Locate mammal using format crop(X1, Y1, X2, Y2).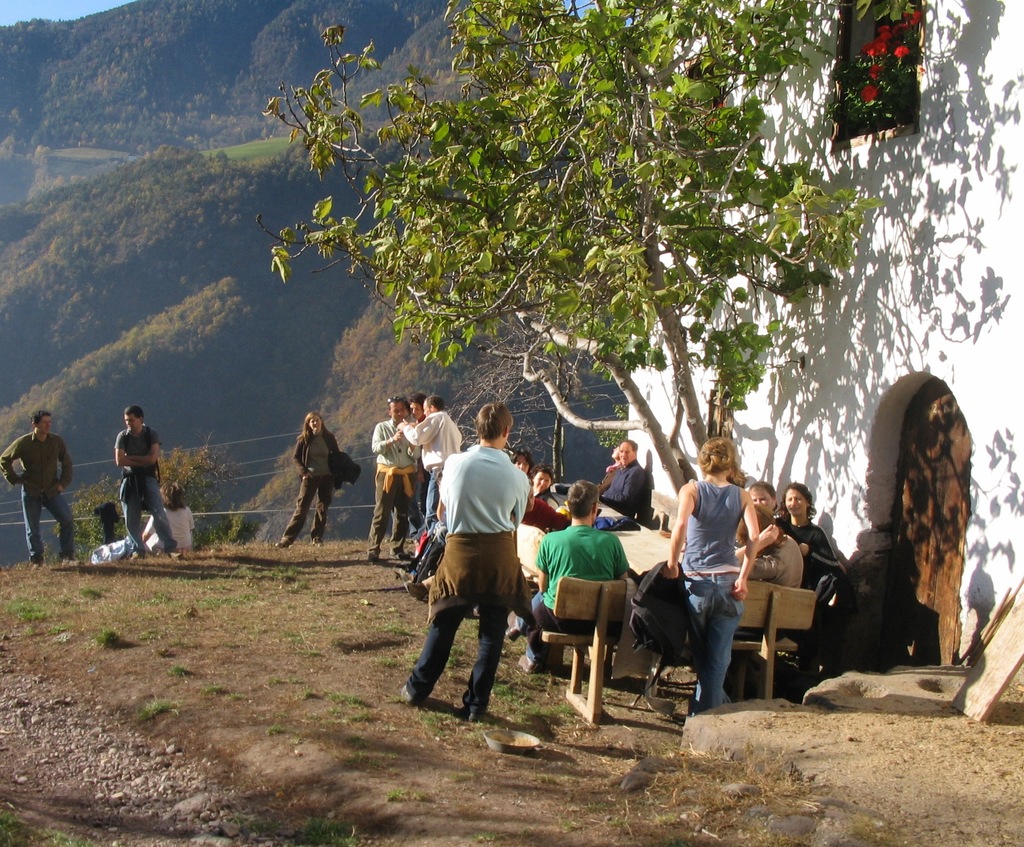
crop(513, 479, 563, 528).
